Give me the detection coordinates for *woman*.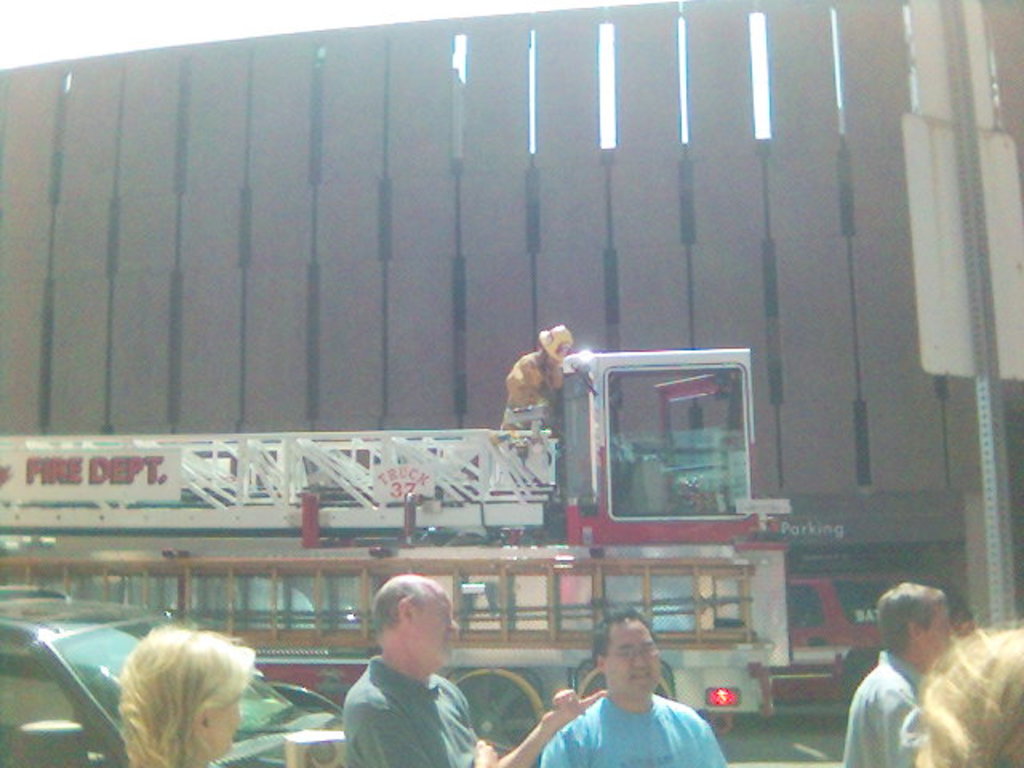
rect(85, 632, 282, 765).
